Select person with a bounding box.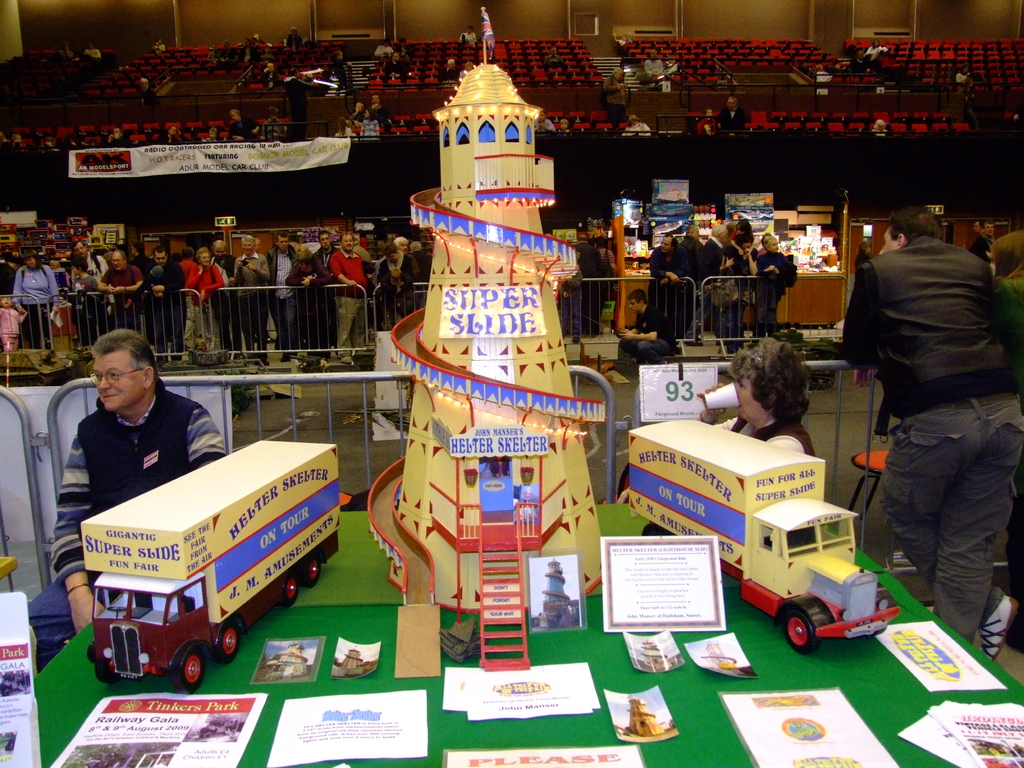
region(265, 226, 296, 361).
